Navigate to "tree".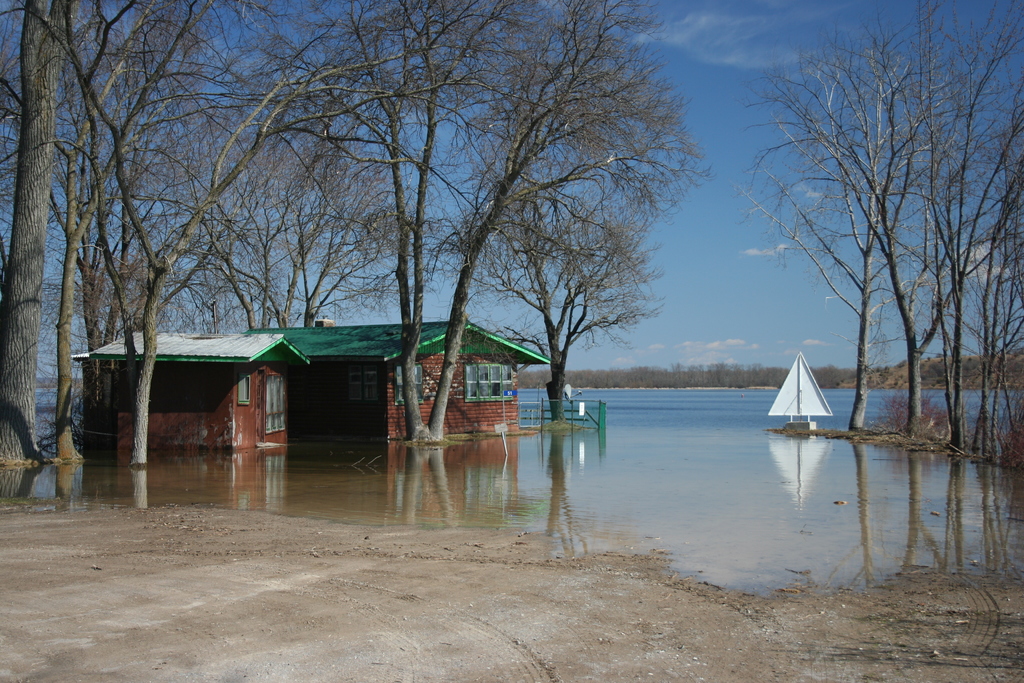
Navigation target: left=468, top=175, right=668, bottom=411.
